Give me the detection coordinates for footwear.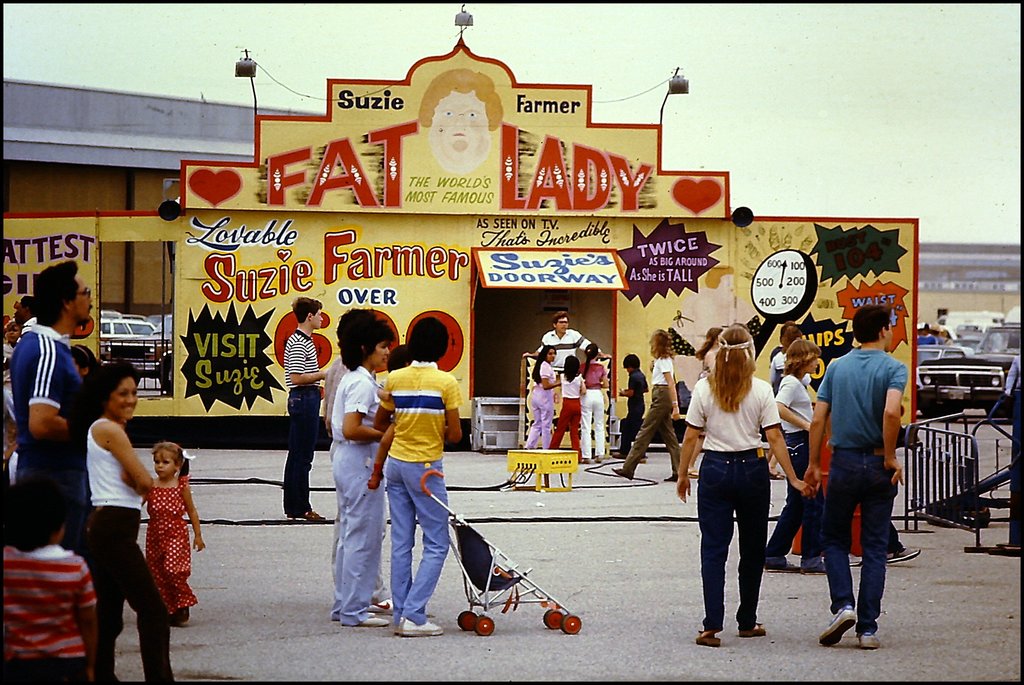
<region>851, 552, 862, 570</region>.
